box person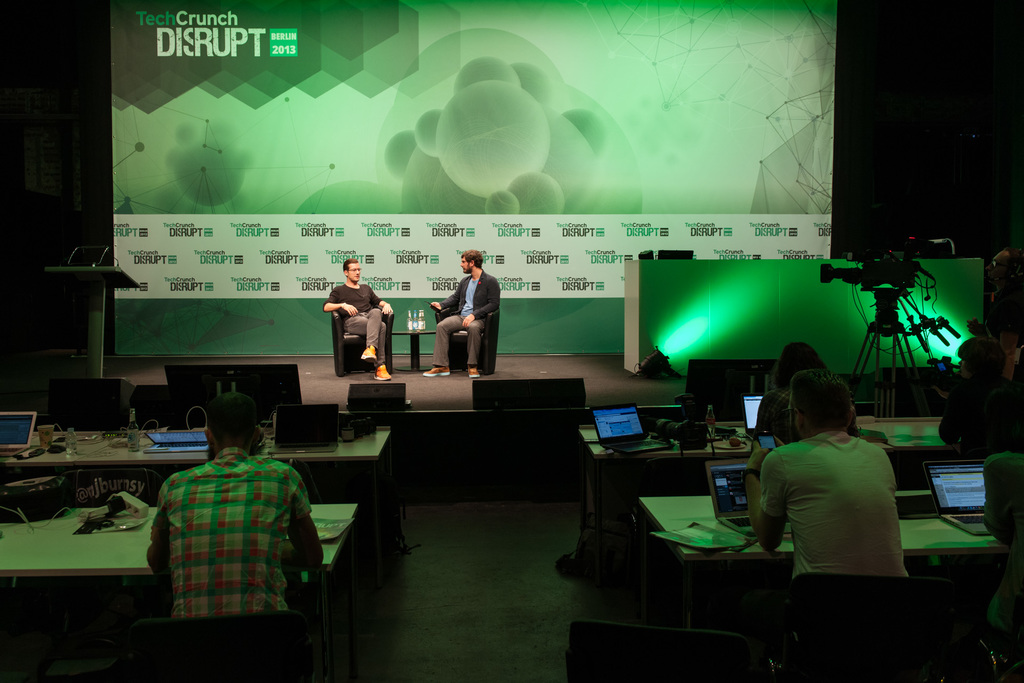
bbox(743, 365, 908, 589)
